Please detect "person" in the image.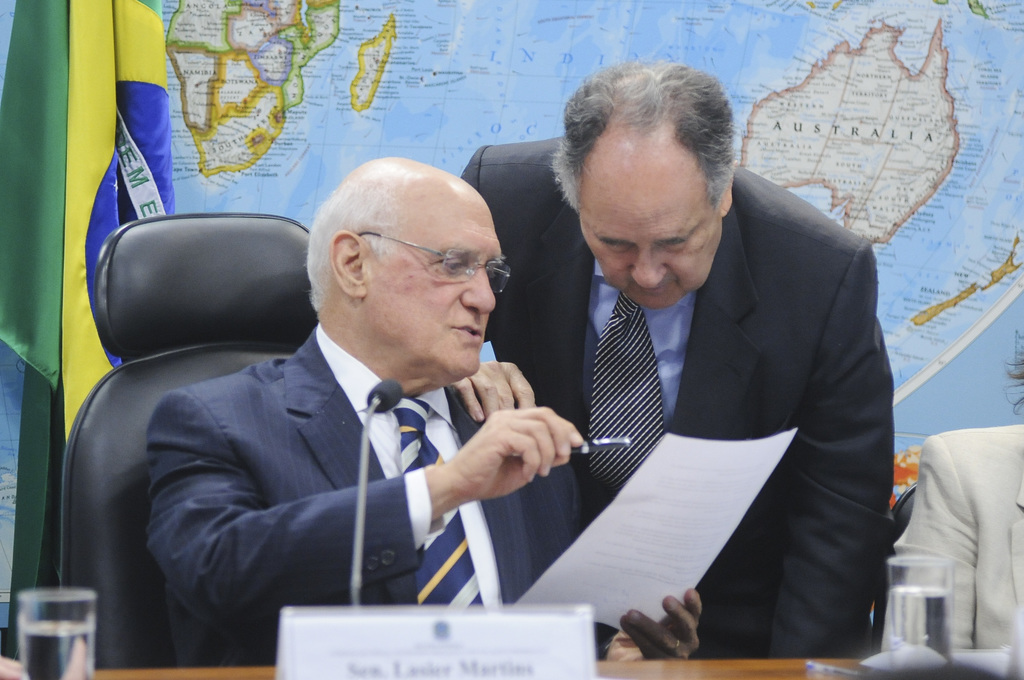
x1=891 y1=424 x2=1023 y2=663.
